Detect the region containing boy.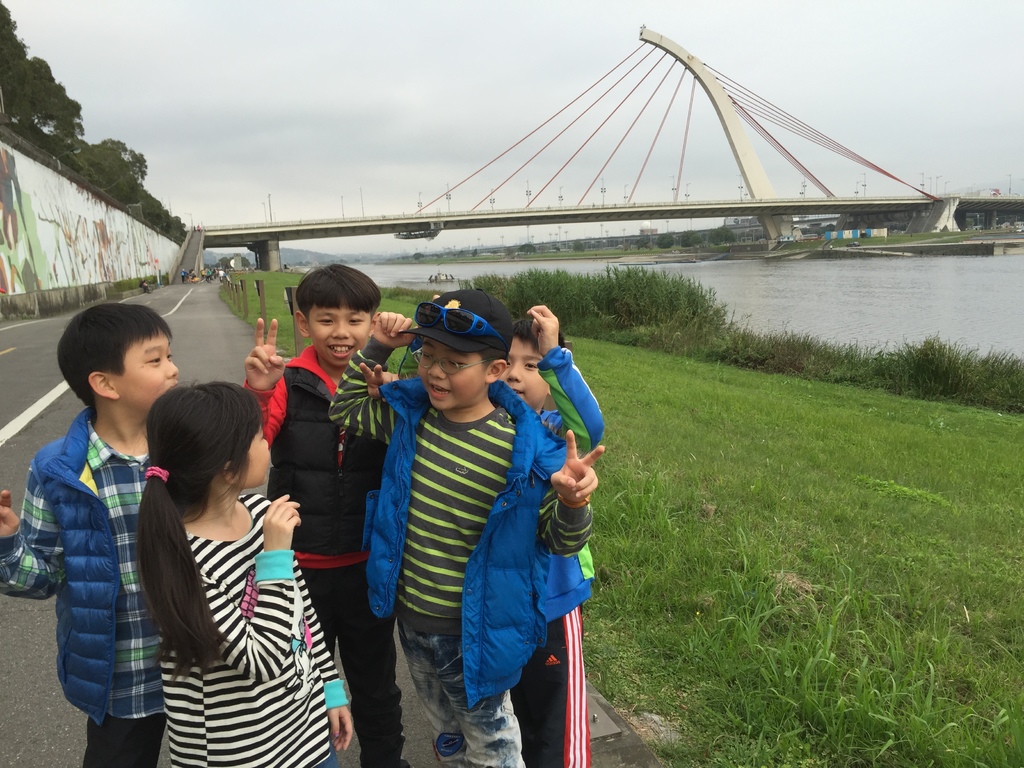
bbox=[324, 276, 602, 767].
